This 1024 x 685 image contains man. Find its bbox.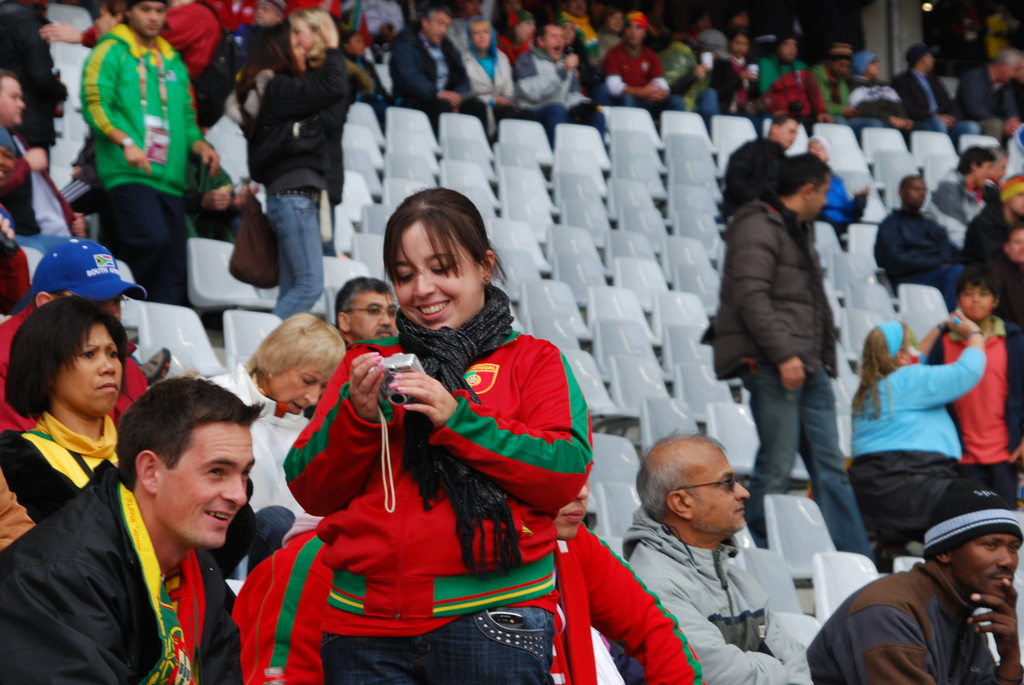
[x1=0, y1=74, x2=81, y2=304].
